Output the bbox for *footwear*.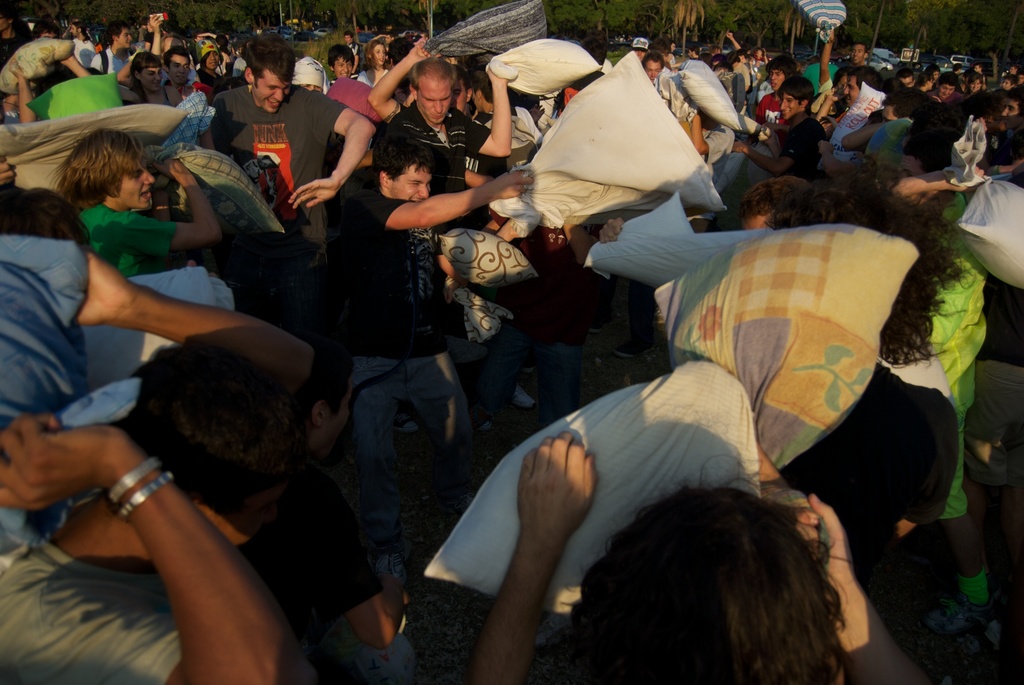
{"left": 403, "top": 421, "right": 422, "bottom": 429}.
